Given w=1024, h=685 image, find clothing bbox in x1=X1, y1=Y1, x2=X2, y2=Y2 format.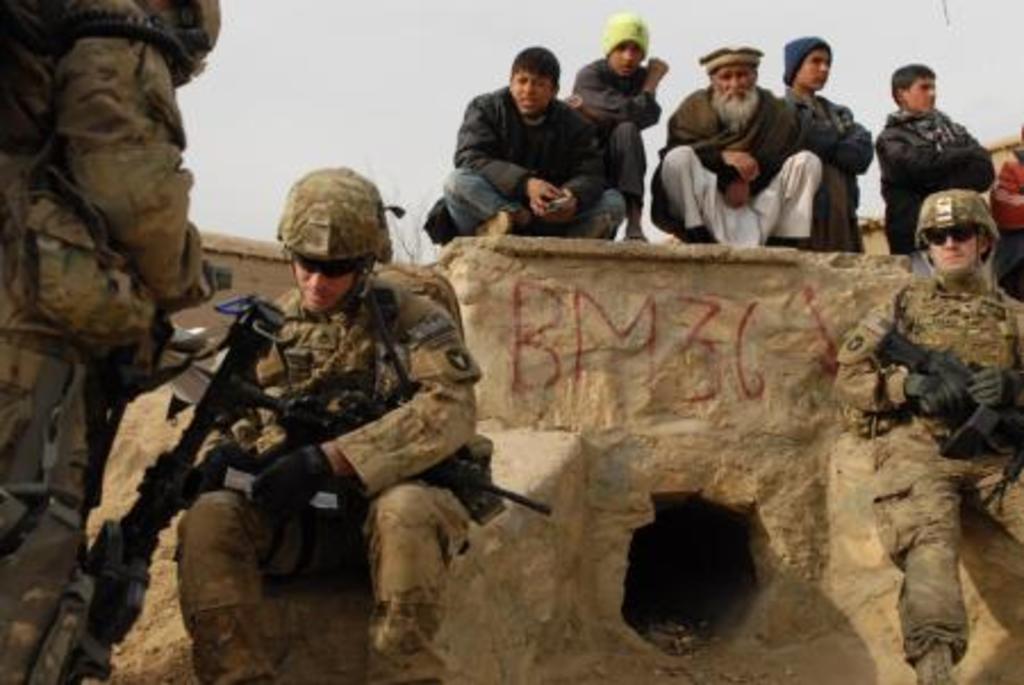
x1=869, y1=98, x2=999, y2=255.
